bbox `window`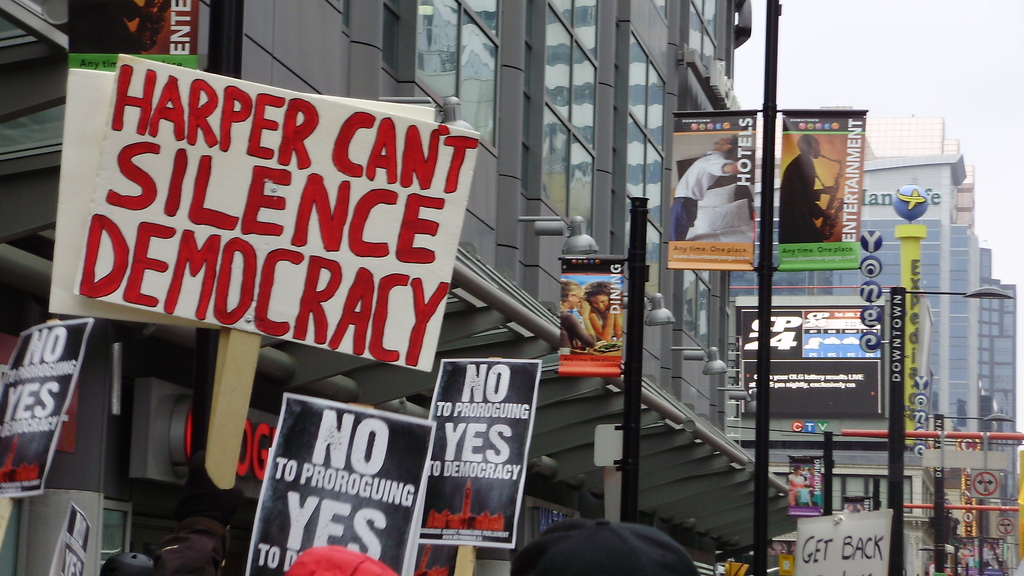
95,511,131,575
